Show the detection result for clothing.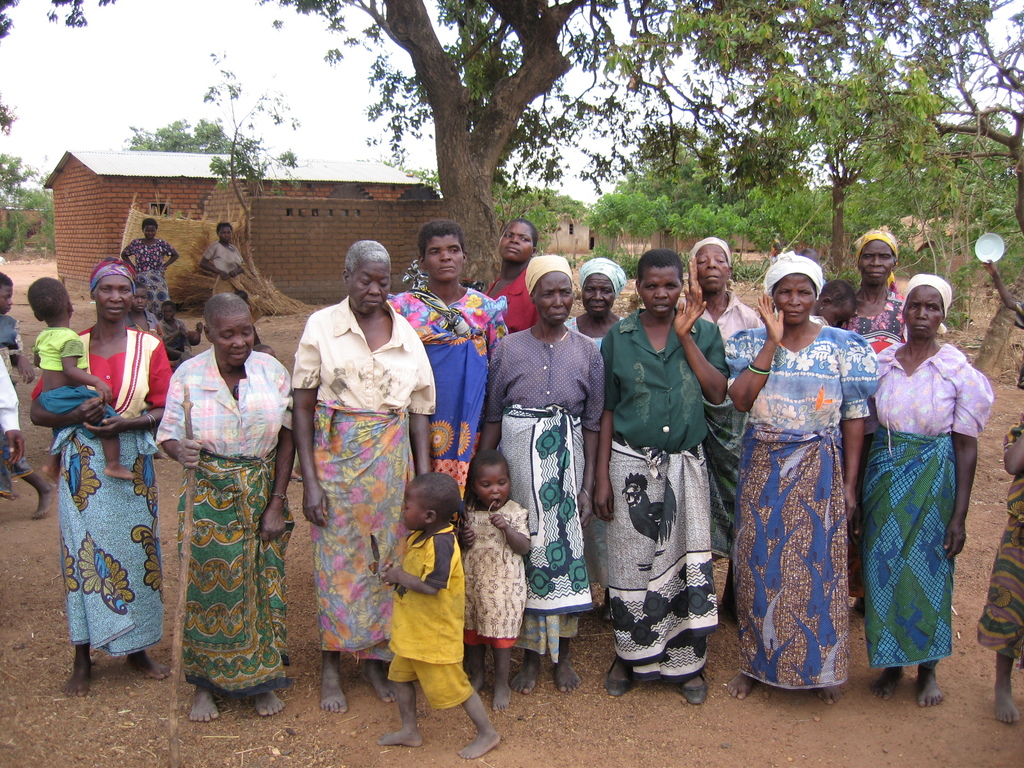
l=564, t=309, r=625, b=580.
